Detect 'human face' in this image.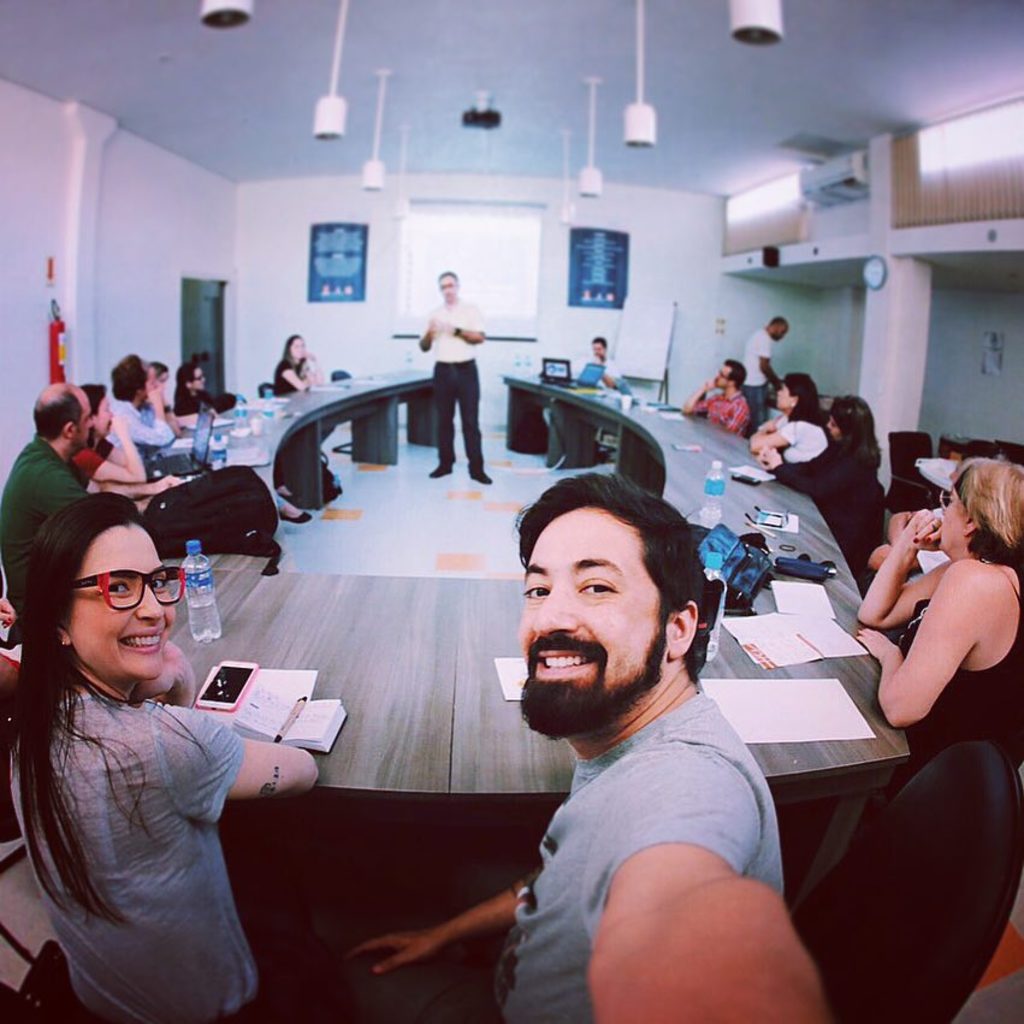
Detection: bbox(708, 360, 733, 392).
